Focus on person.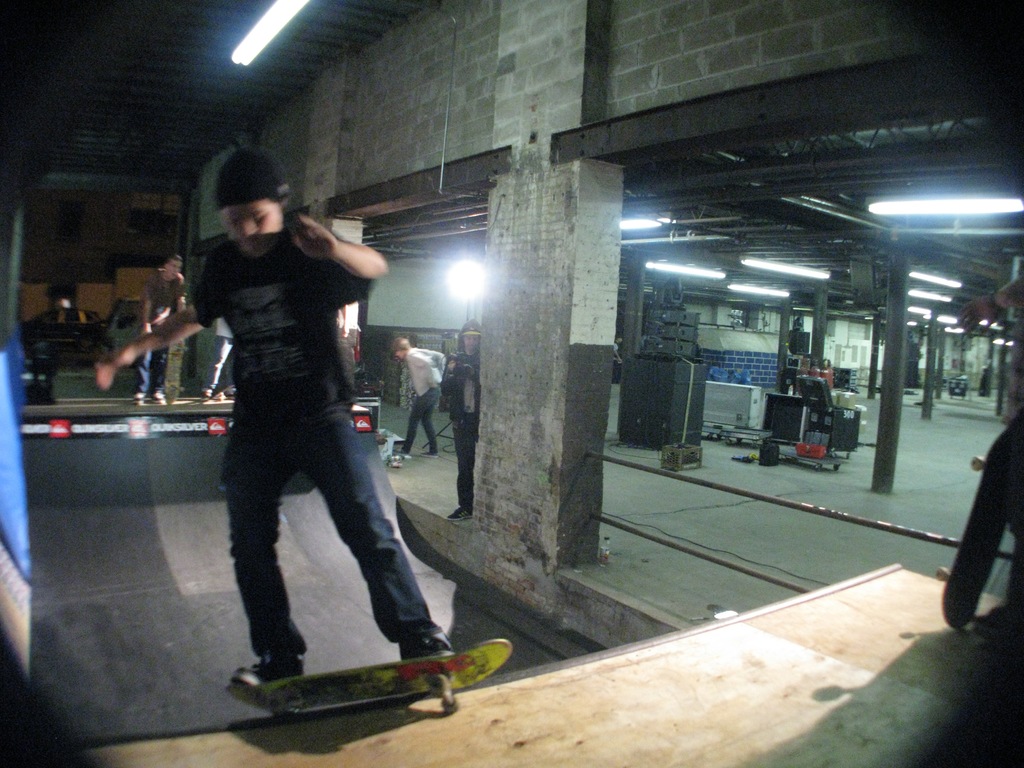
Focused at [x1=947, y1=273, x2=1023, y2=633].
